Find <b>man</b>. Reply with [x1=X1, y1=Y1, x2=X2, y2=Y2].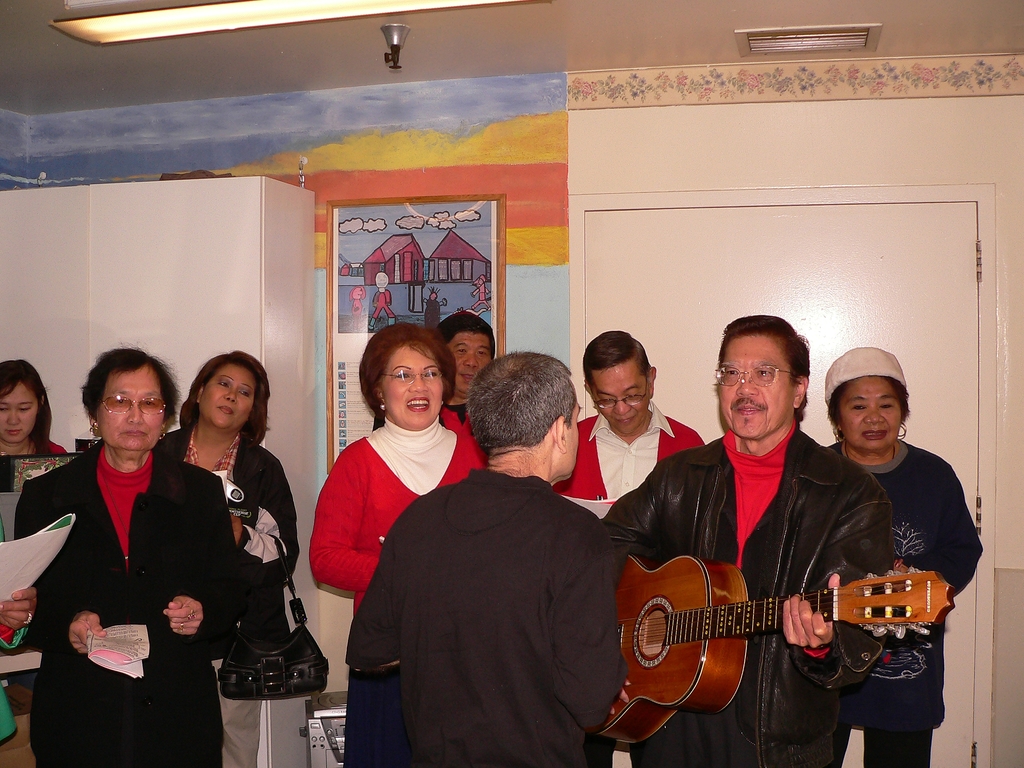
[x1=369, y1=342, x2=637, y2=763].
